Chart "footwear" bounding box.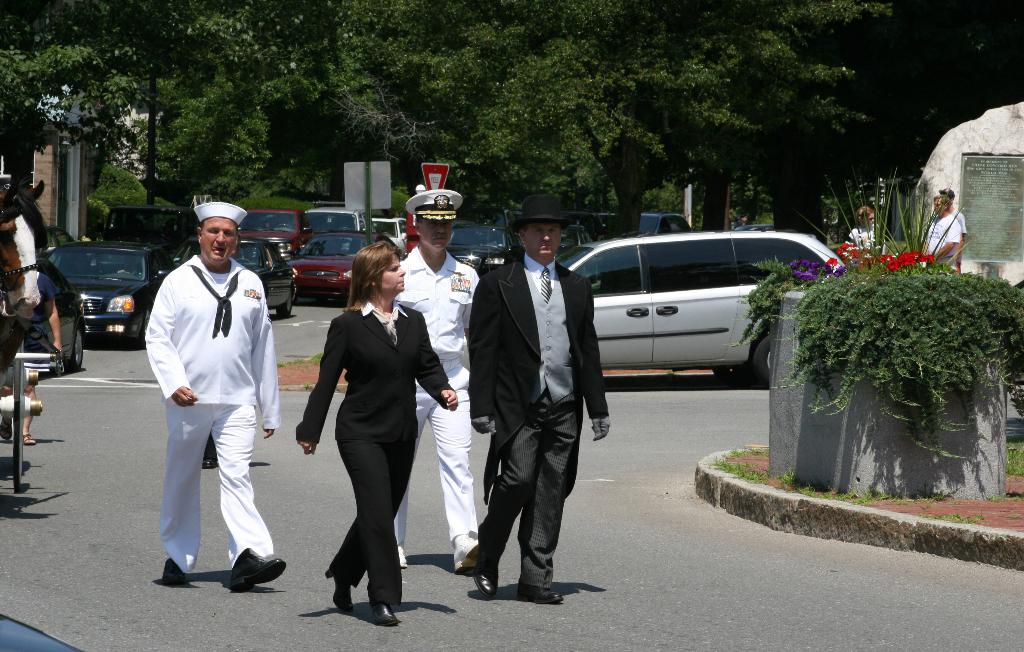
Charted: region(397, 546, 408, 568).
